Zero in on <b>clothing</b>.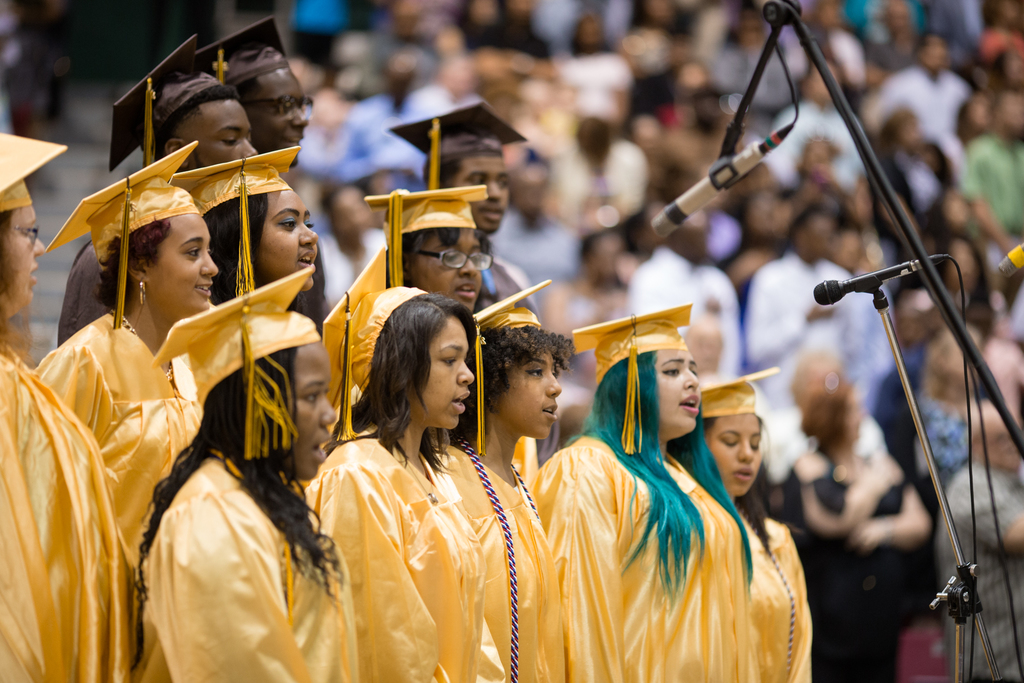
Zeroed in: (x1=124, y1=443, x2=373, y2=682).
